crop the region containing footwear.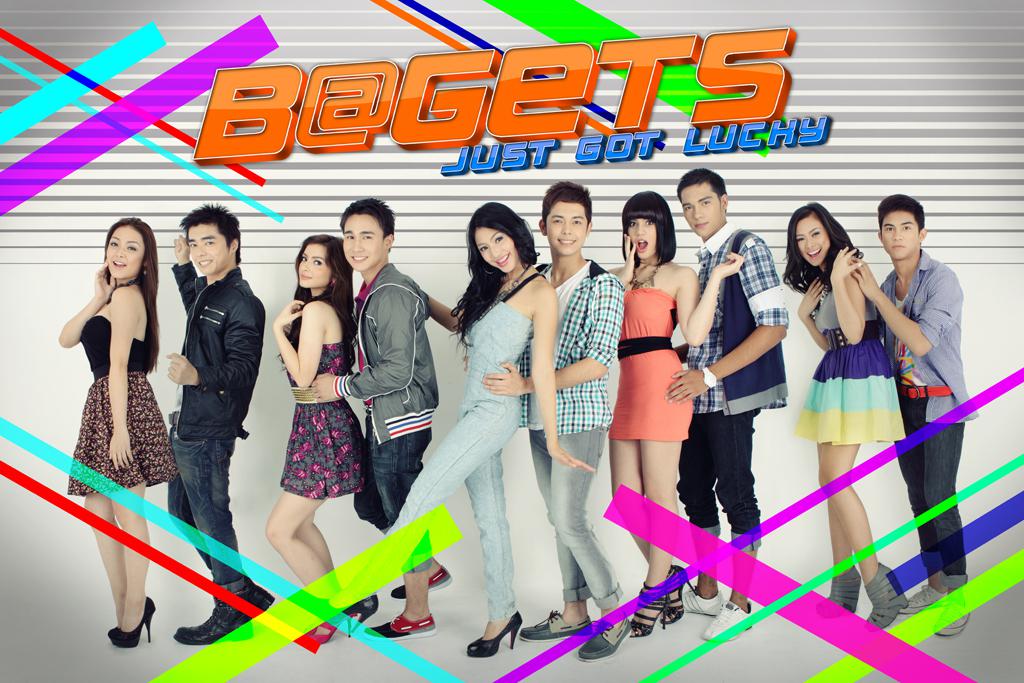
Crop region: 385 609 441 635.
